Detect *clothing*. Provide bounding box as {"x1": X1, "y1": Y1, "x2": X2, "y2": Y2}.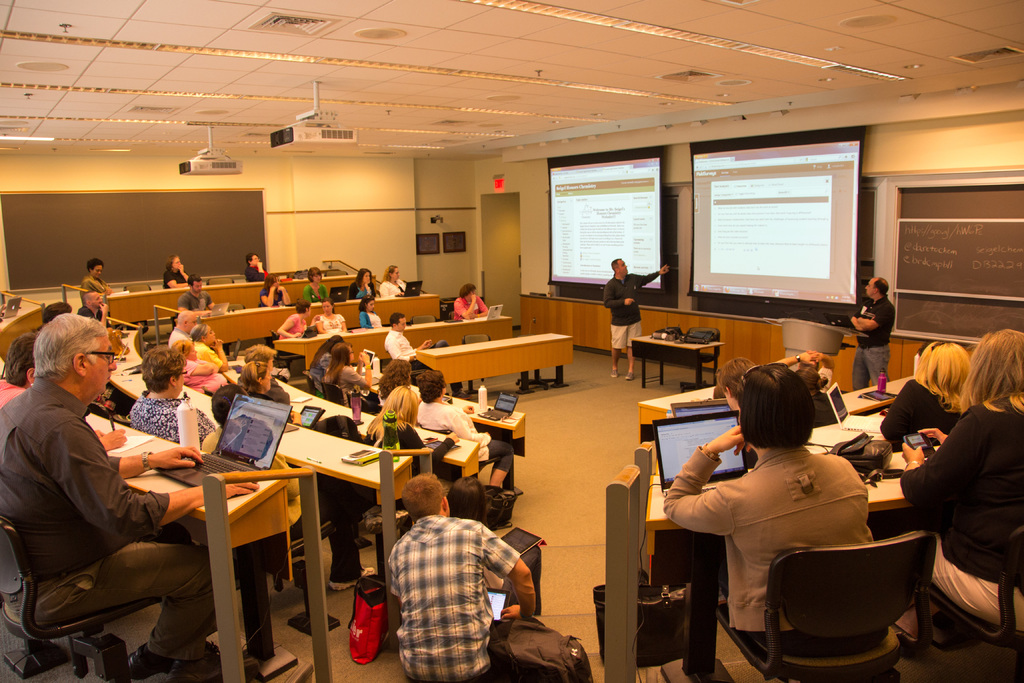
{"x1": 415, "y1": 397, "x2": 510, "y2": 470}.
